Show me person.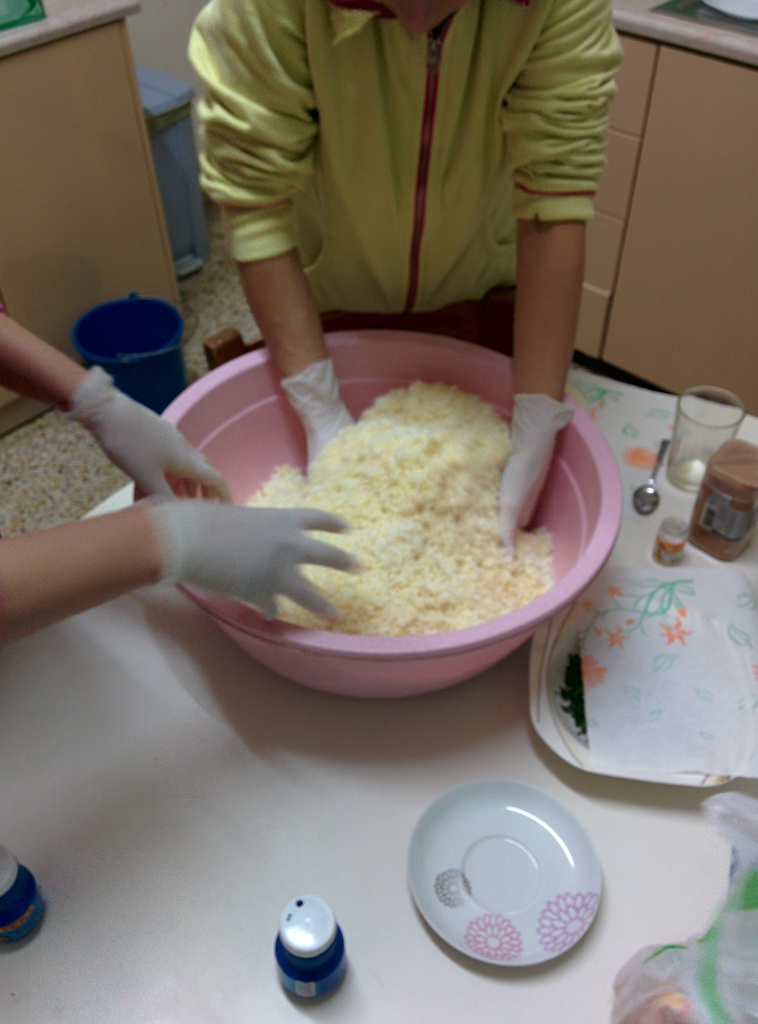
person is here: region(0, 309, 360, 659).
